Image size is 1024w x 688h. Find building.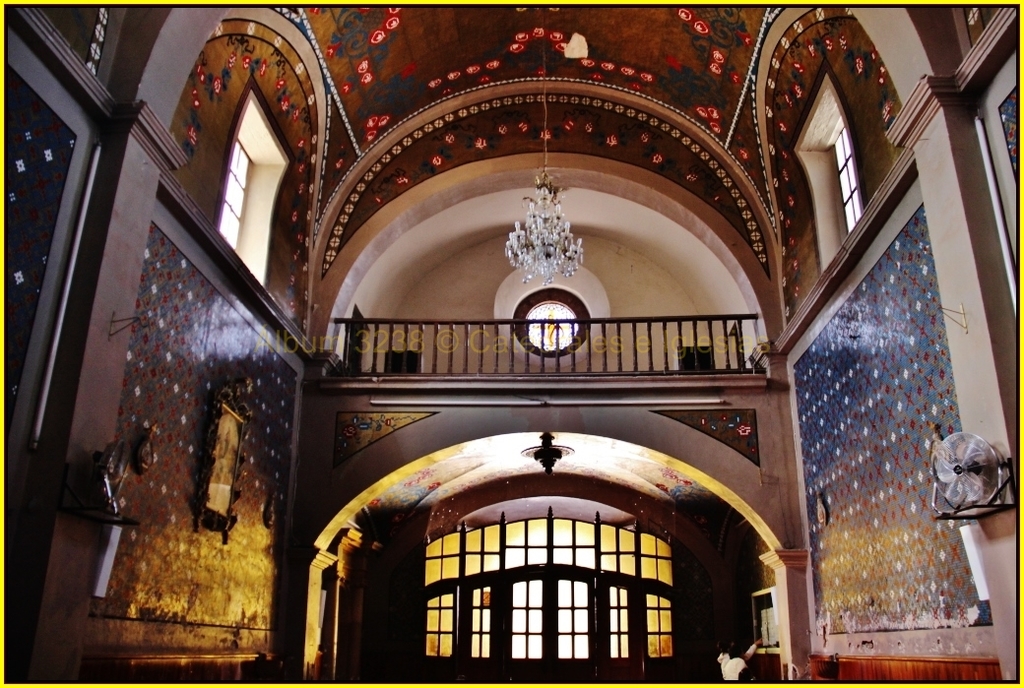
[2,6,1015,681].
